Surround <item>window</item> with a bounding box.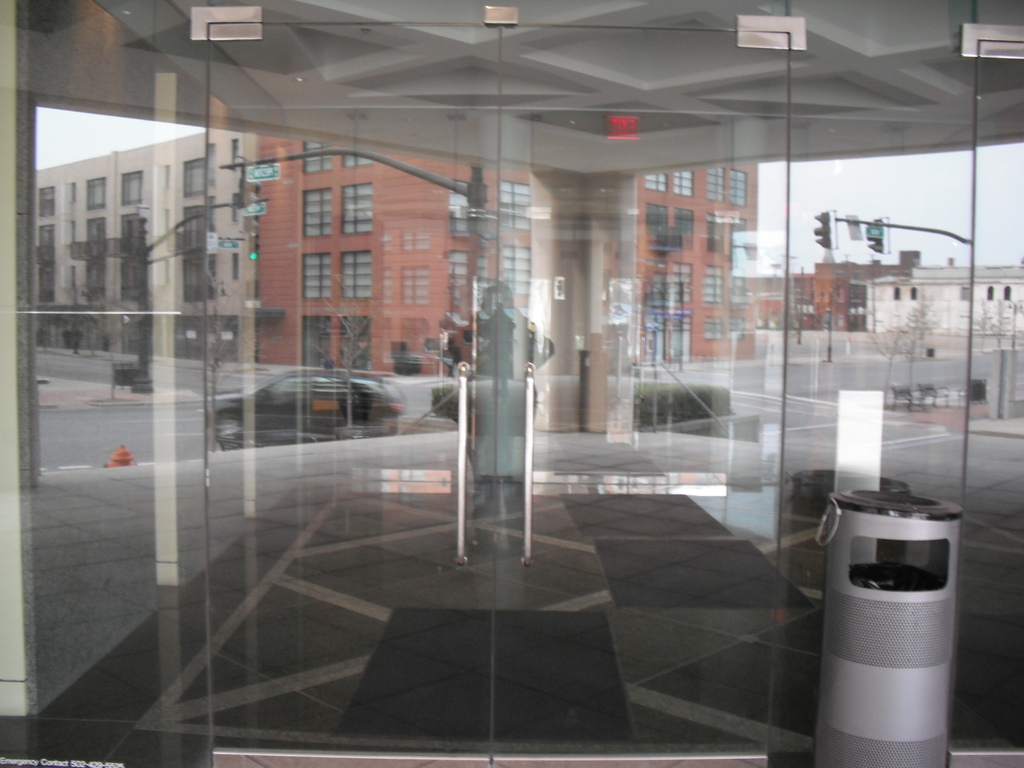
<bbox>726, 264, 751, 301</bbox>.
